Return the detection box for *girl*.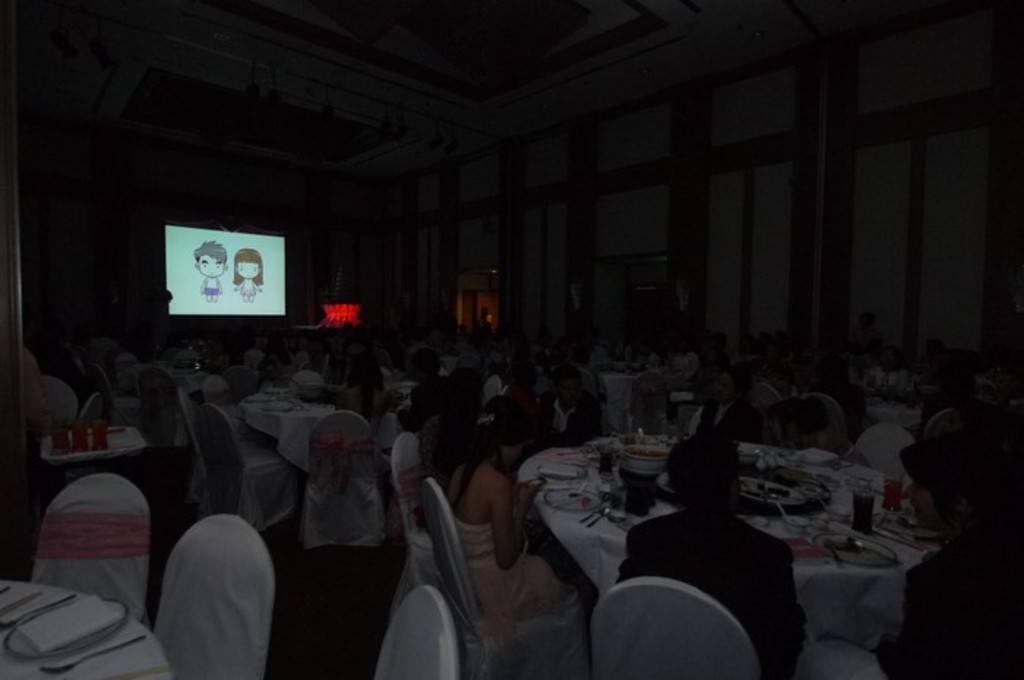
box=[445, 424, 566, 624].
